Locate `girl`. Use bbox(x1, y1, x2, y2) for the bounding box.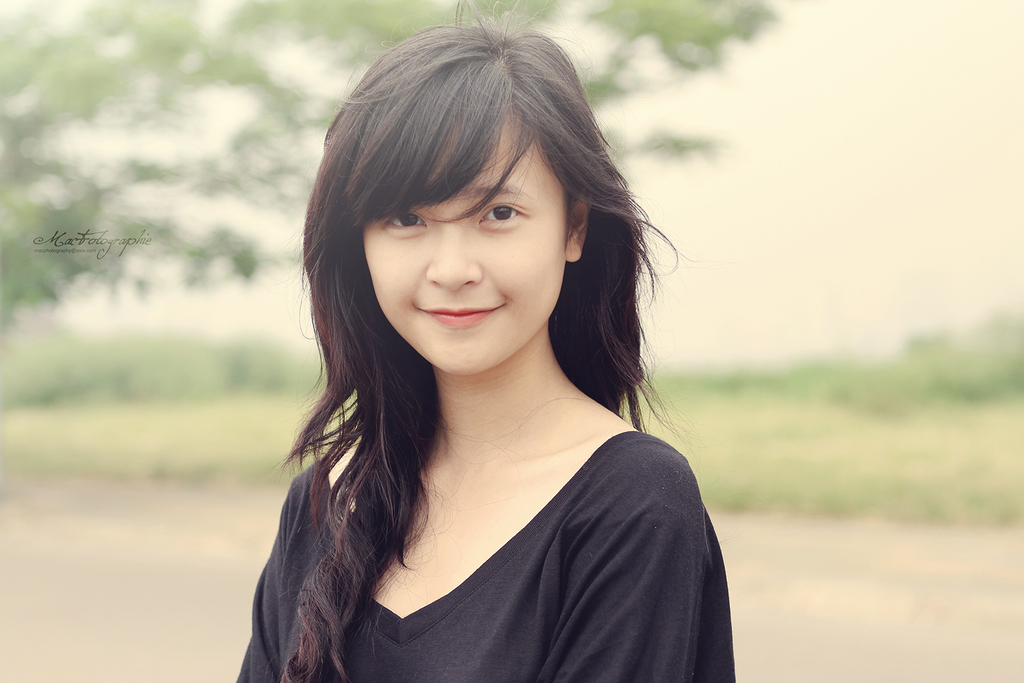
bbox(234, 0, 736, 682).
